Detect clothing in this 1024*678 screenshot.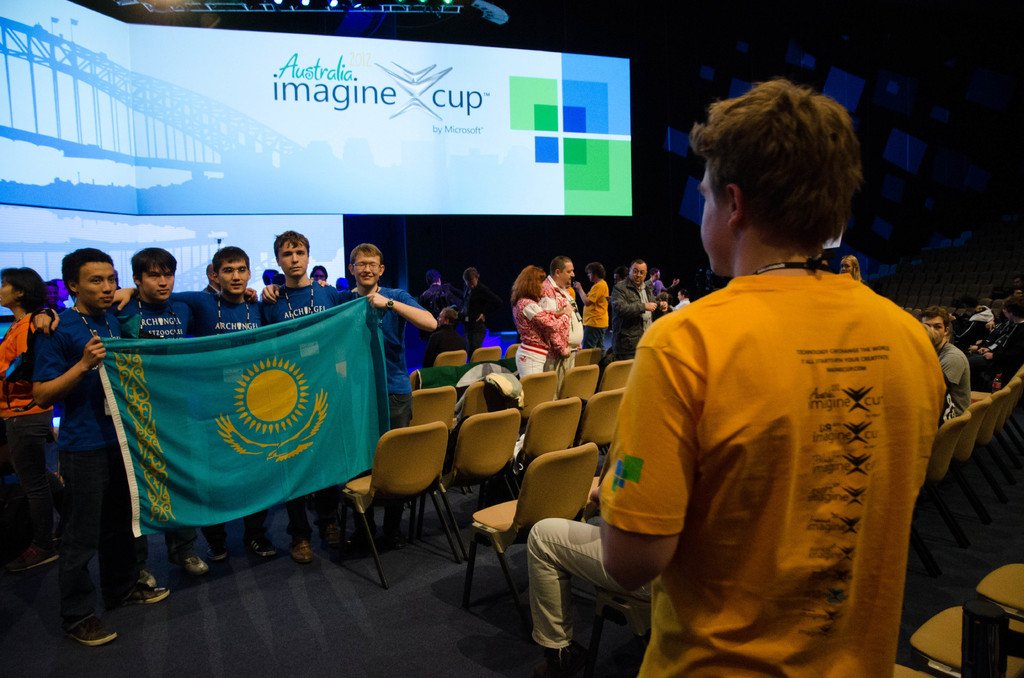
Detection: 32:307:156:618.
